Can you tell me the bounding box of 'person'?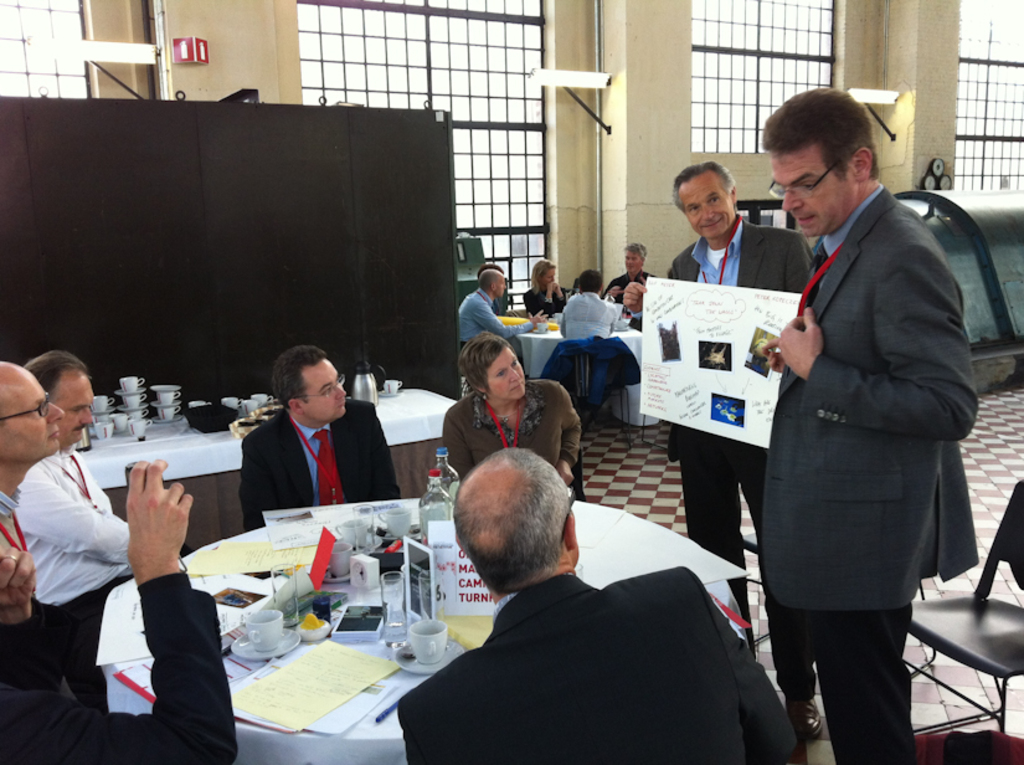
BBox(223, 339, 377, 543).
